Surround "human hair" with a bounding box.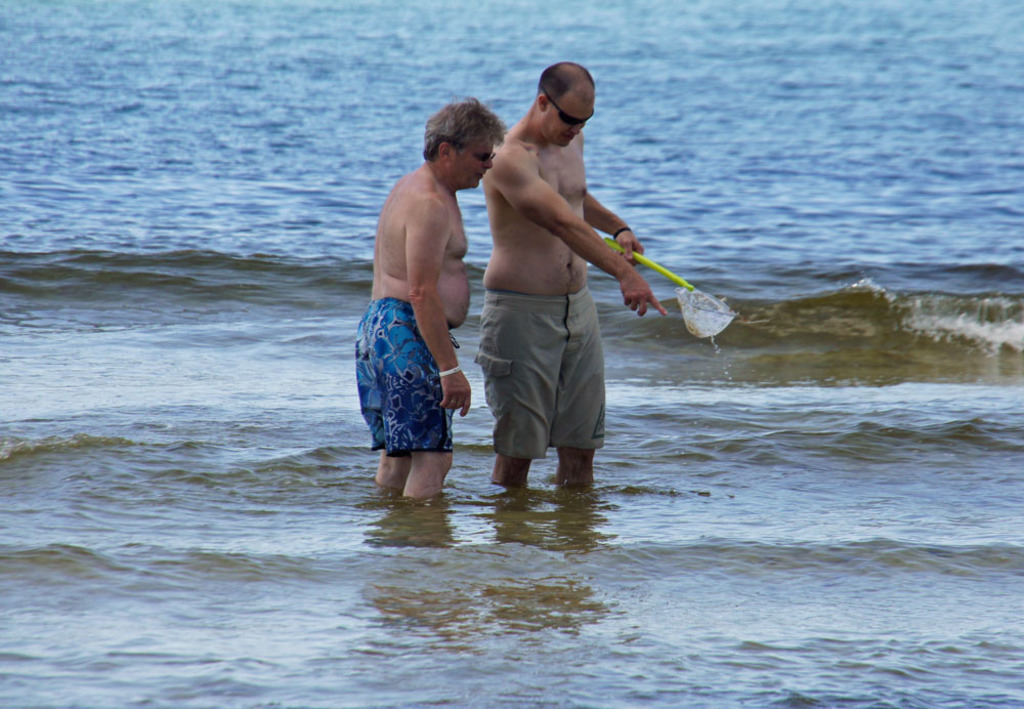
534 60 597 106.
